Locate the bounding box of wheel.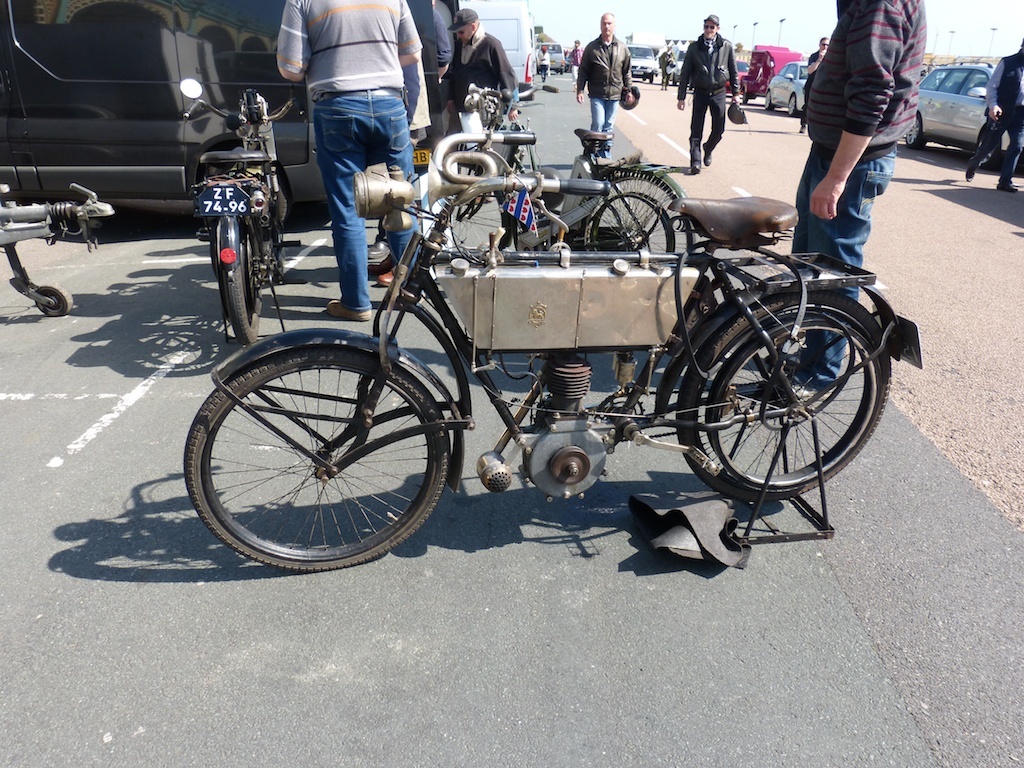
Bounding box: rect(35, 285, 77, 317).
